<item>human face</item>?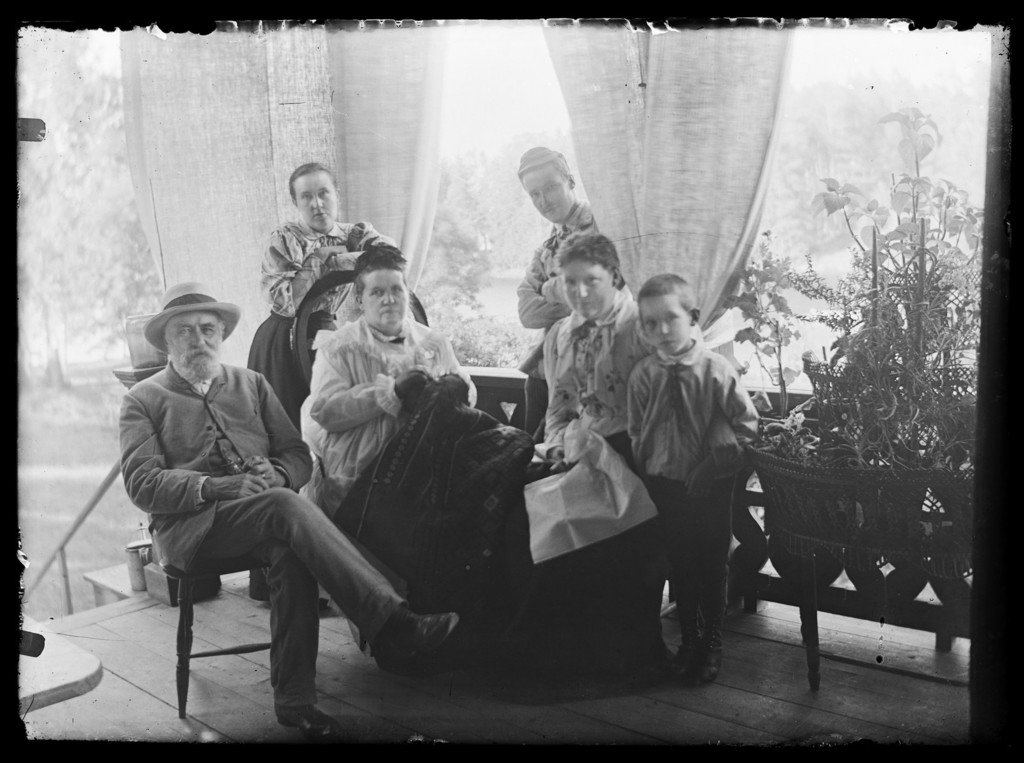
(524, 166, 568, 221)
